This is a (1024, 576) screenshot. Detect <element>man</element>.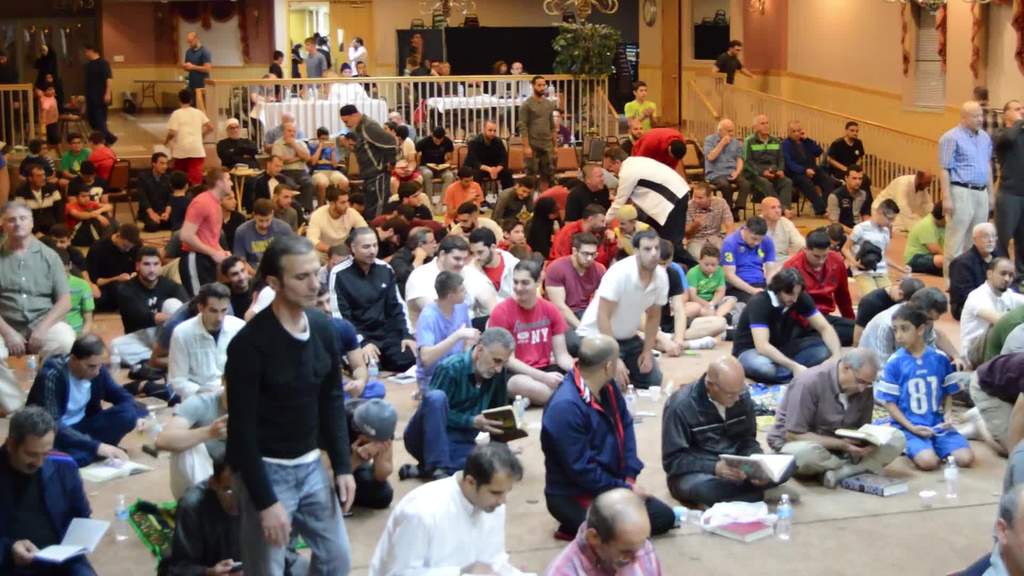
box(21, 332, 148, 463).
